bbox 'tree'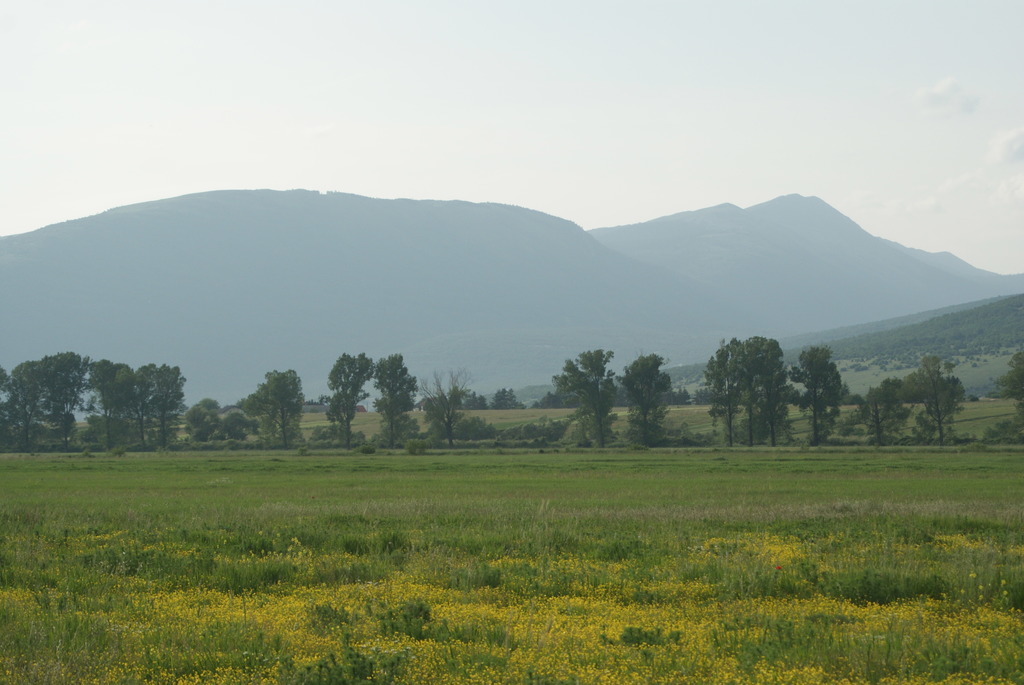
<region>838, 375, 911, 448</region>
